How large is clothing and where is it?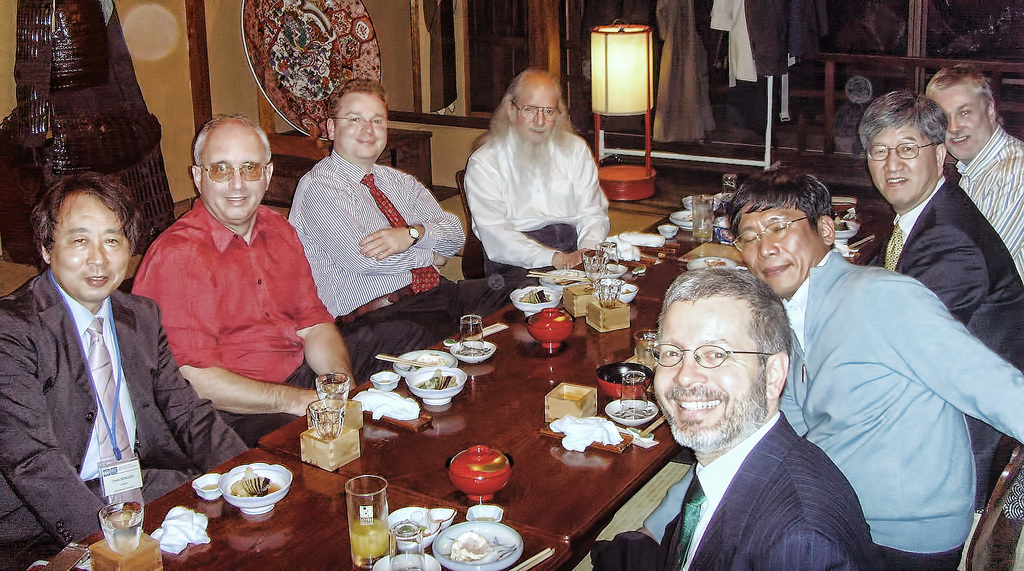
Bounding box: {"x1": 736, "y1": 0, "x2": 831, "y2": 79}.
